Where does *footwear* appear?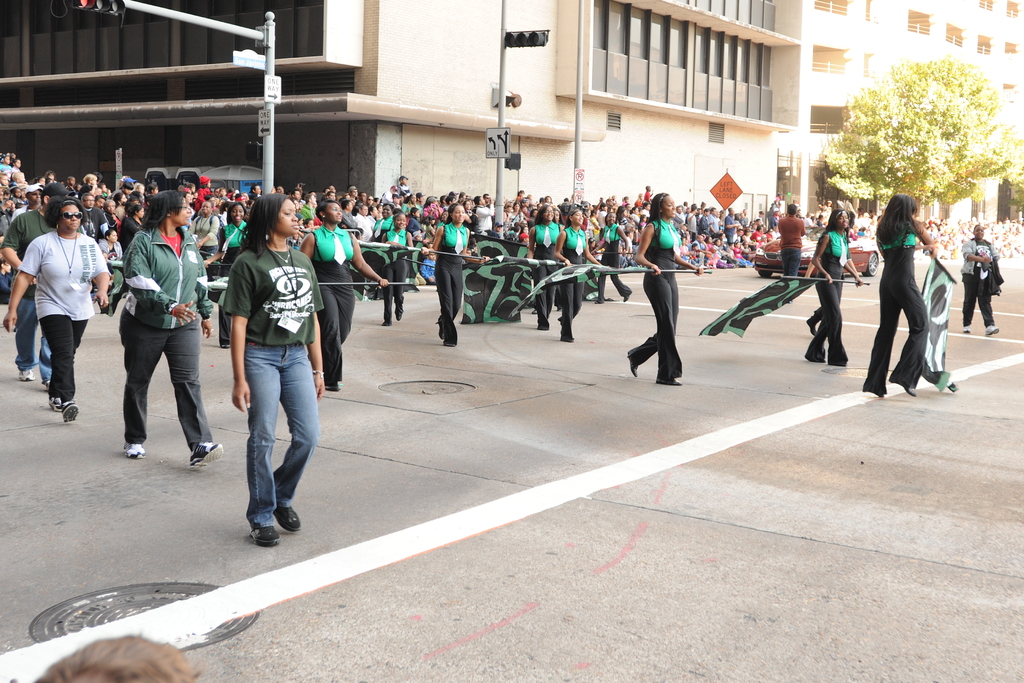
Appears at x1=627 y1=351 x2=637 y2=374.
